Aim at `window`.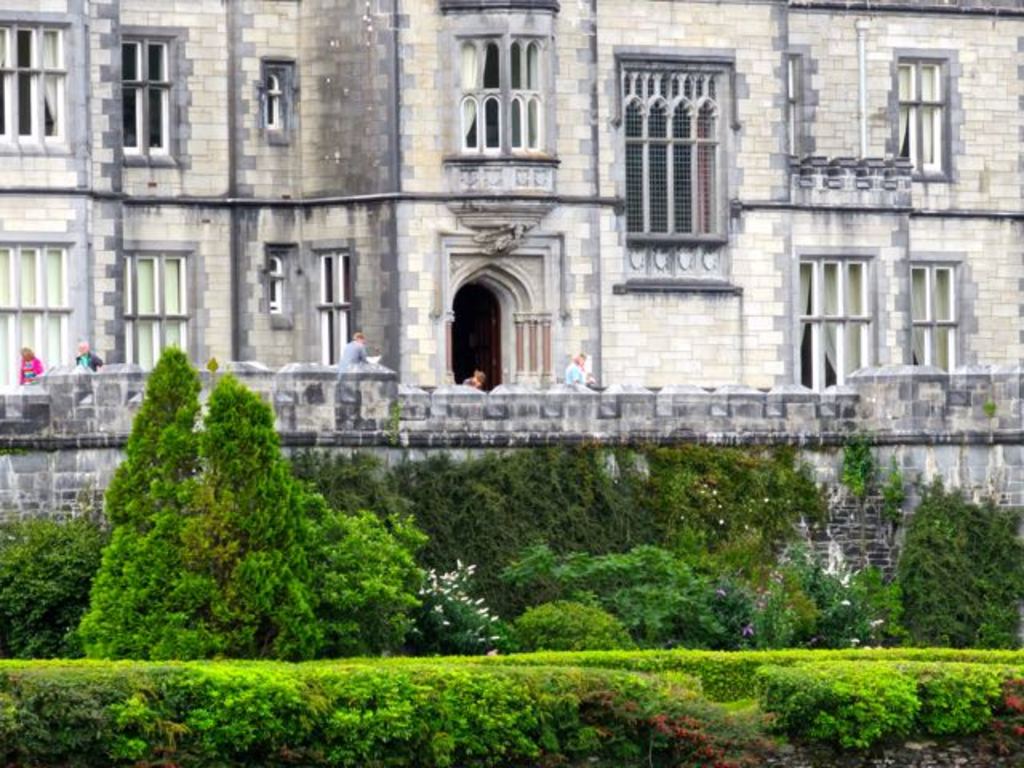
Aimed at (891, 48, 958, 171).
